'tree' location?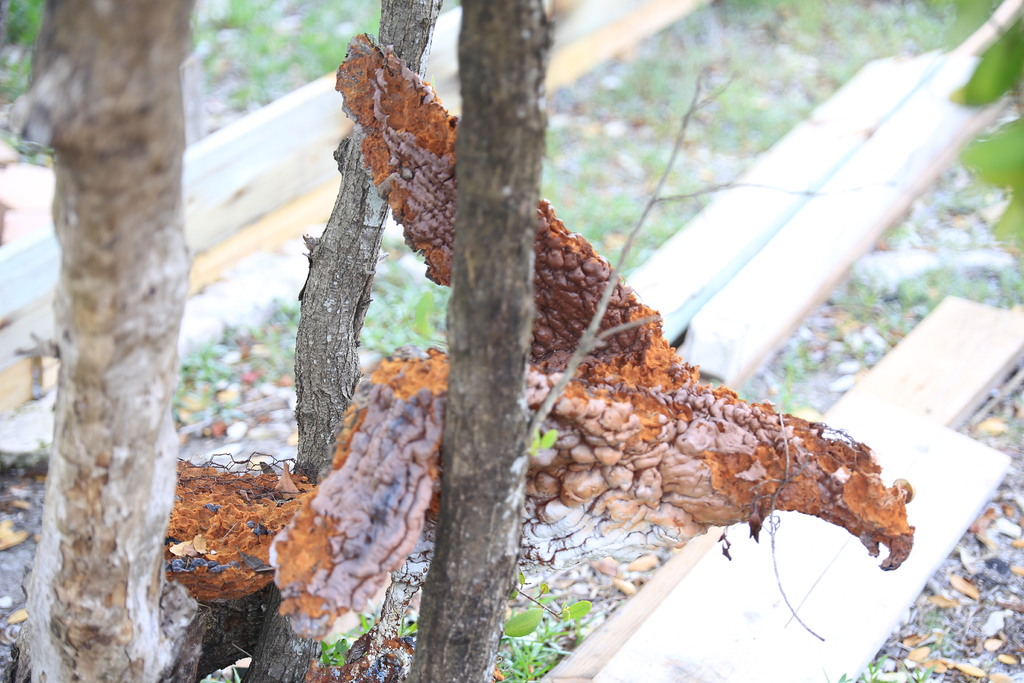
select_region(403, 0, 552, 682)
